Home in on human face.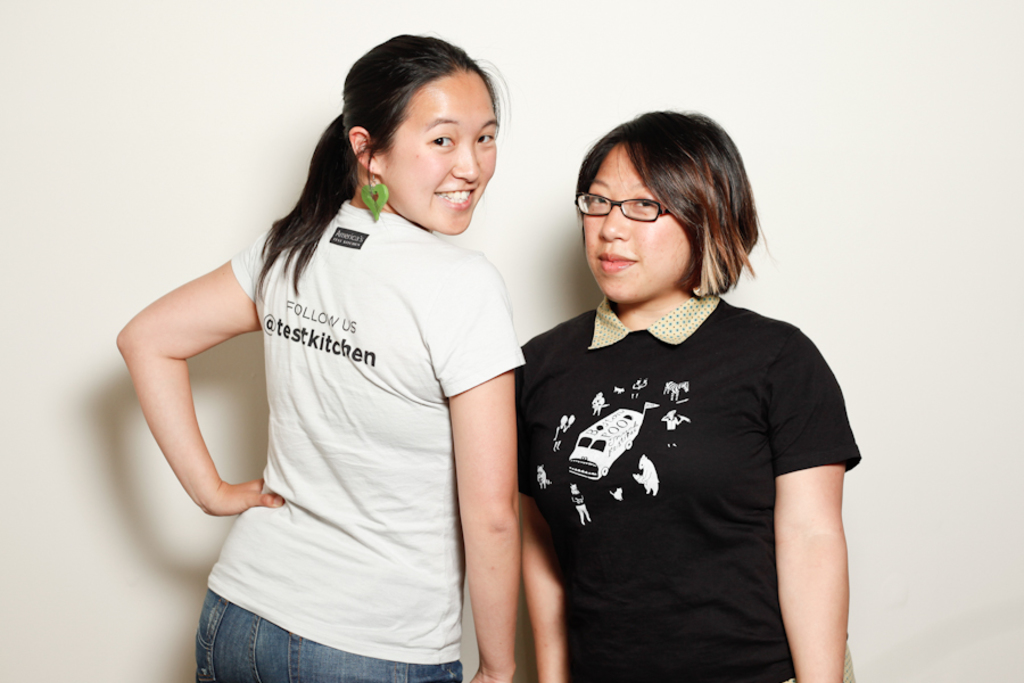
Homed in at l=584, t=145, r=691, b=305.
